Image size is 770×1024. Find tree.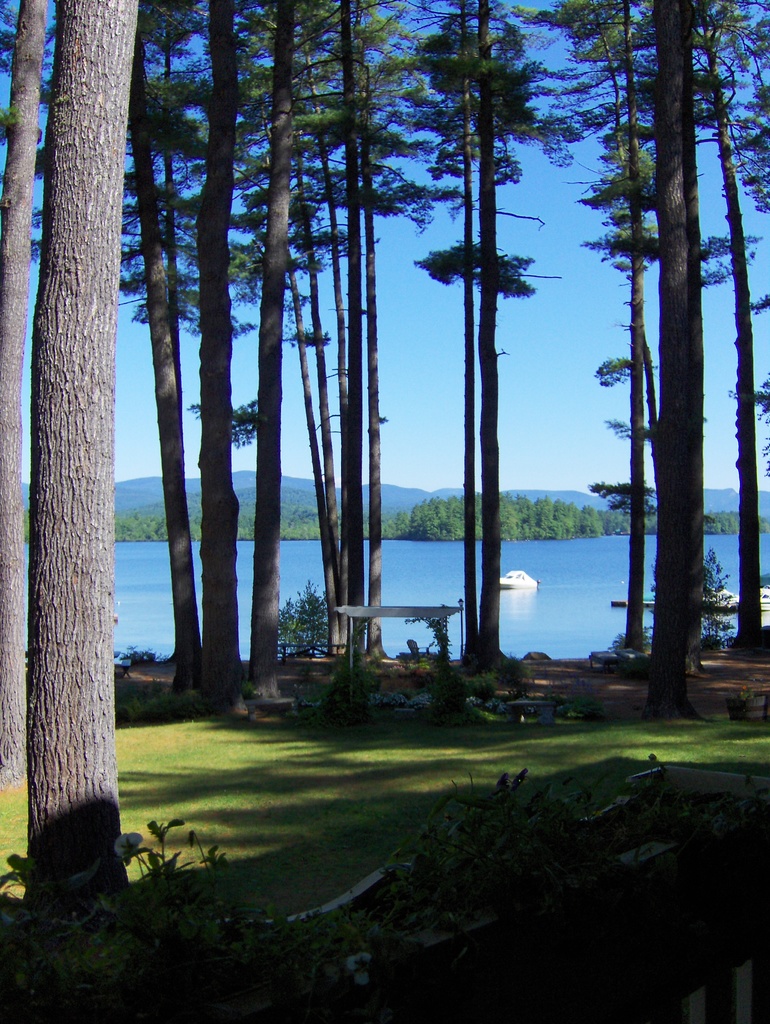
crop(566, 44, 741, 732).
